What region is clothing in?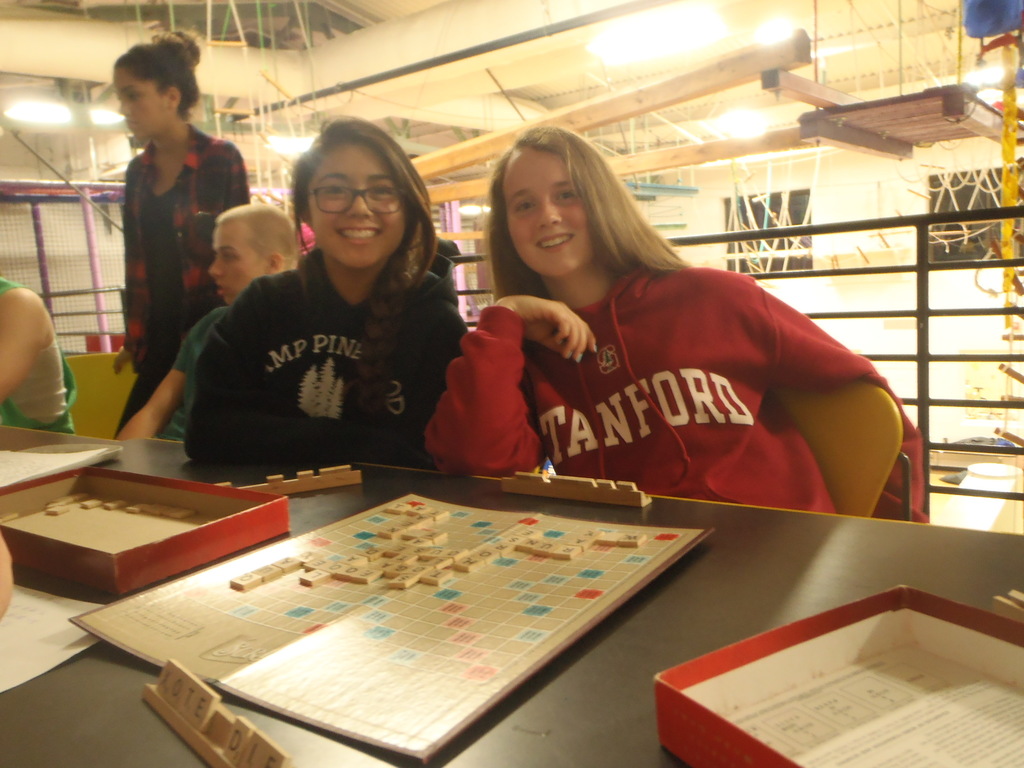
detection(175, 301, 228, 447).
